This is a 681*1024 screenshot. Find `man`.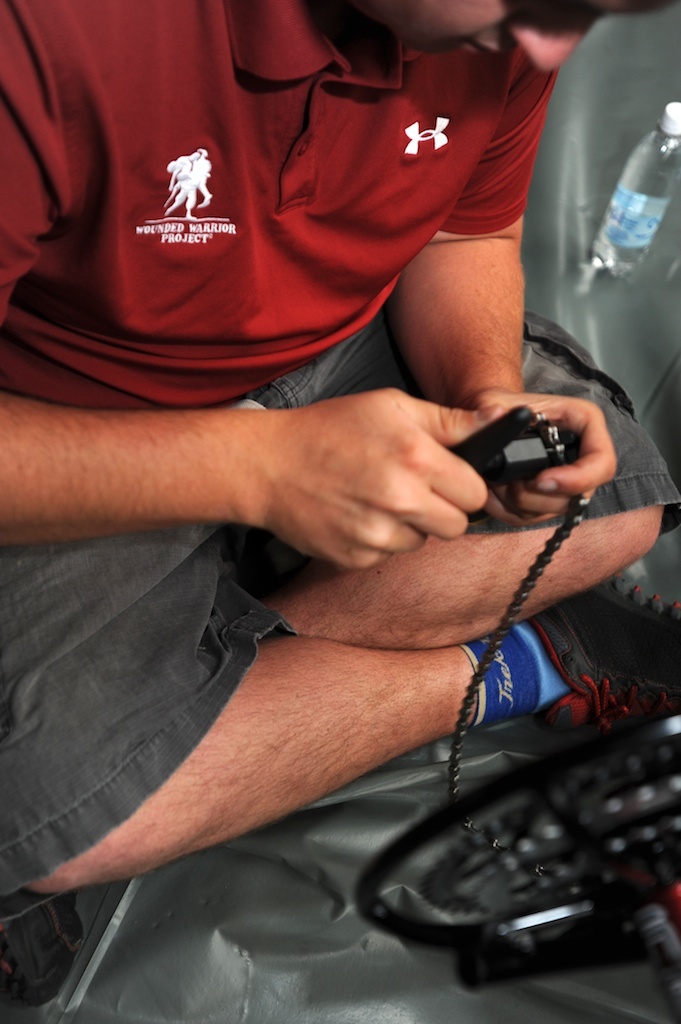
Bounding box: 0 0 663 911.
